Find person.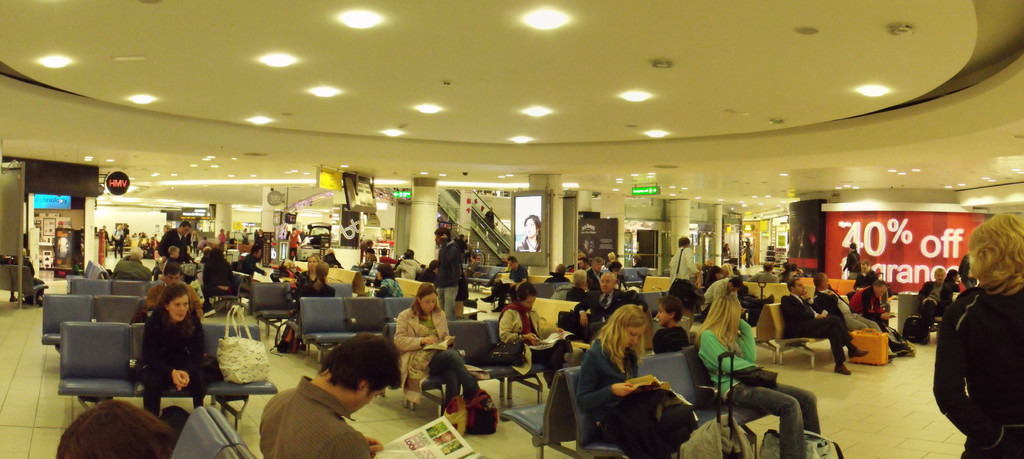
(296, 254, 321, 312).
